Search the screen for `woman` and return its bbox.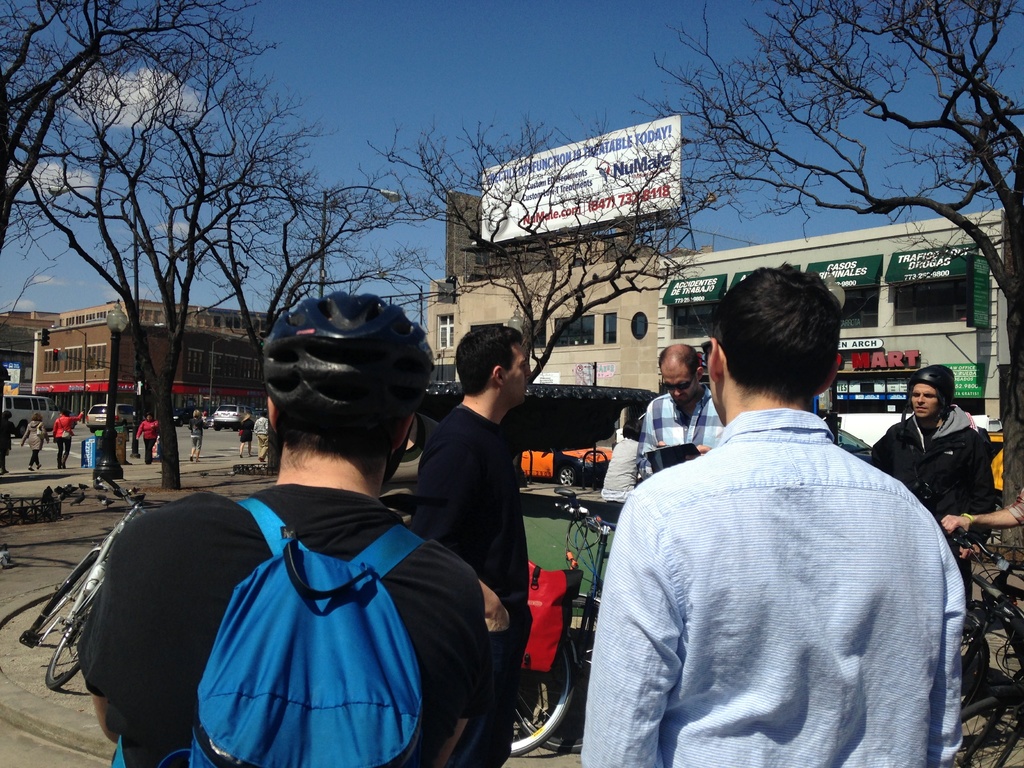
Found: bbox(186, 409, 210, 460).
